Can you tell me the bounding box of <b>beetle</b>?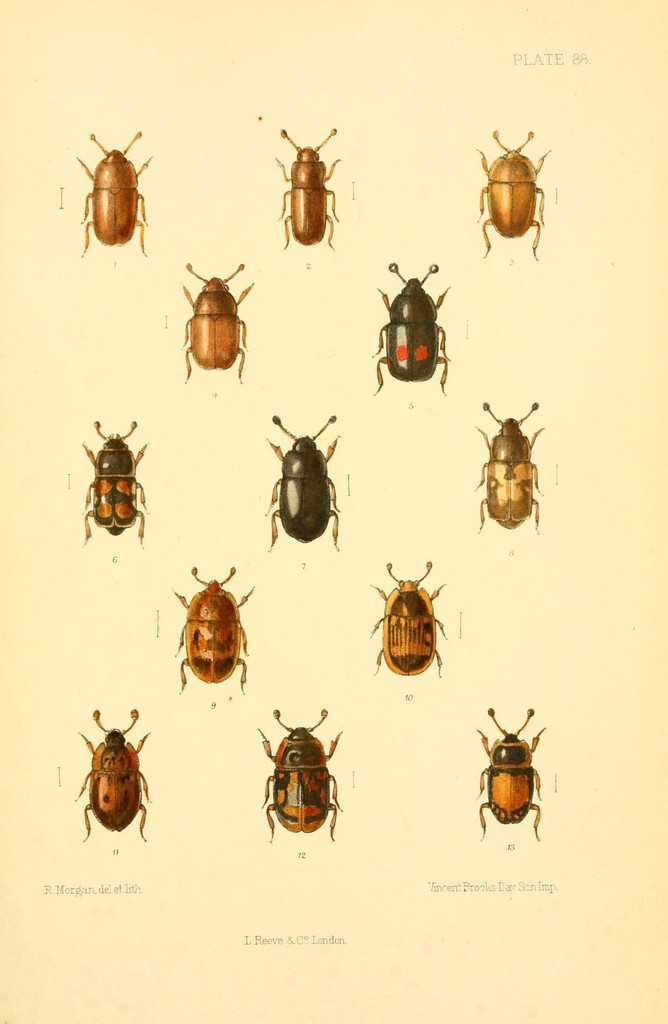
[x1=60, y1=125, x2=152, y2=257].
